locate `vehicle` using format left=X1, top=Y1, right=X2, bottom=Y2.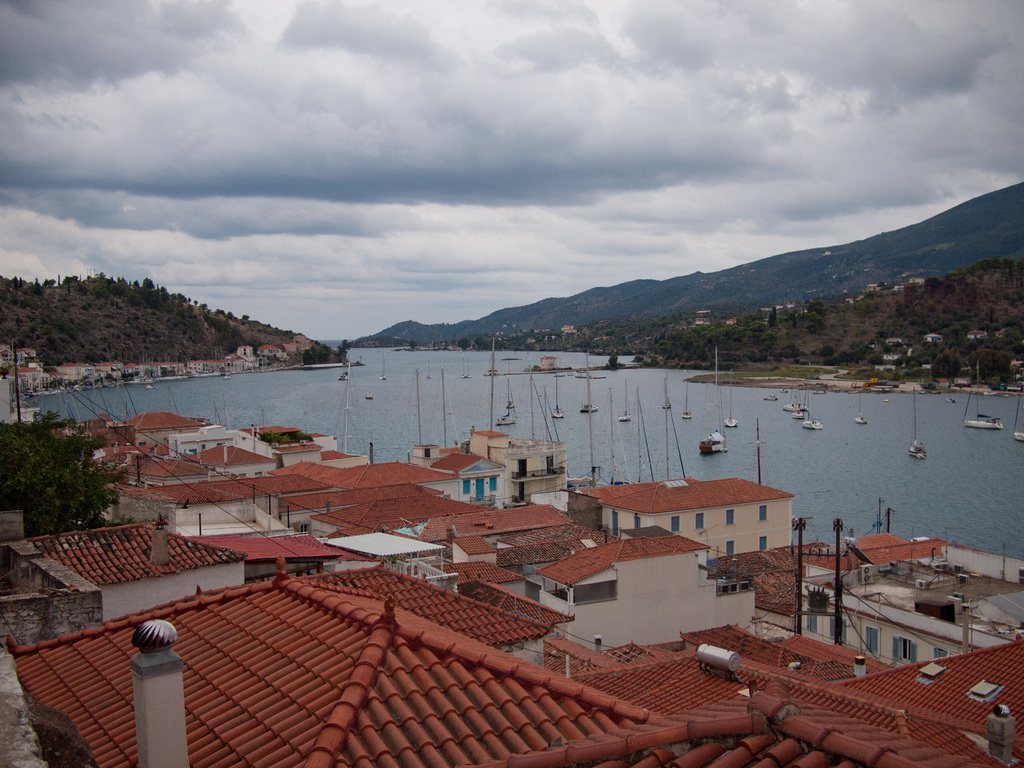
left=660, top=378, right=673, bottom=412.
